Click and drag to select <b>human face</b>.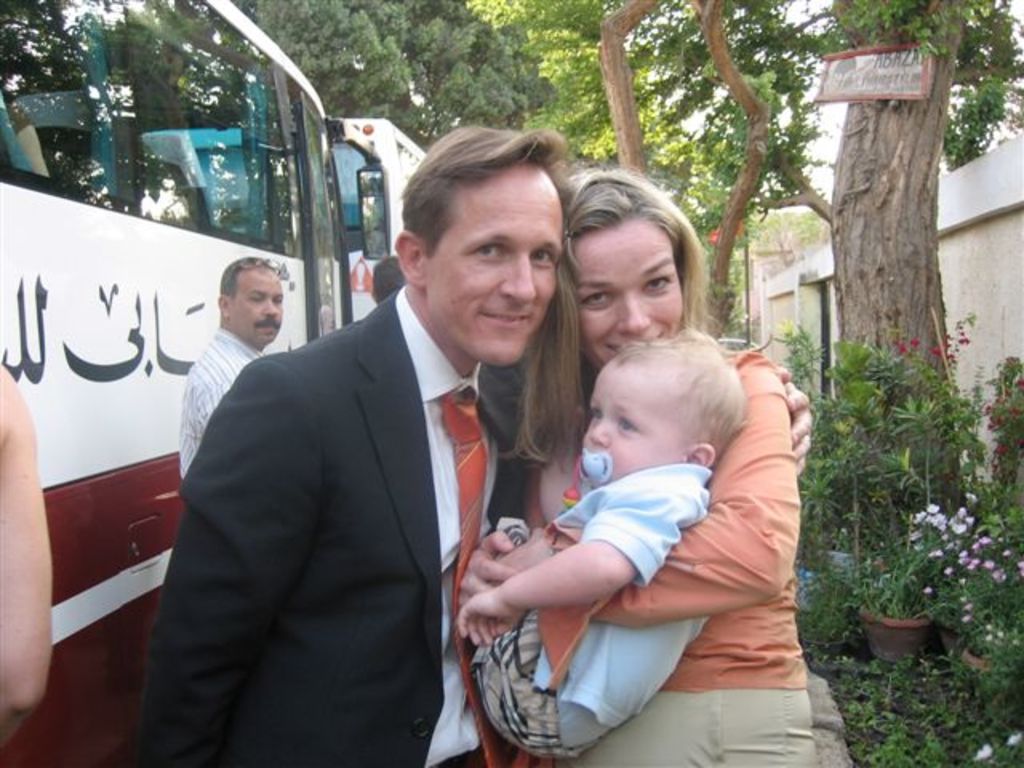
Selection: Rect(229, 266, 285, 344).
